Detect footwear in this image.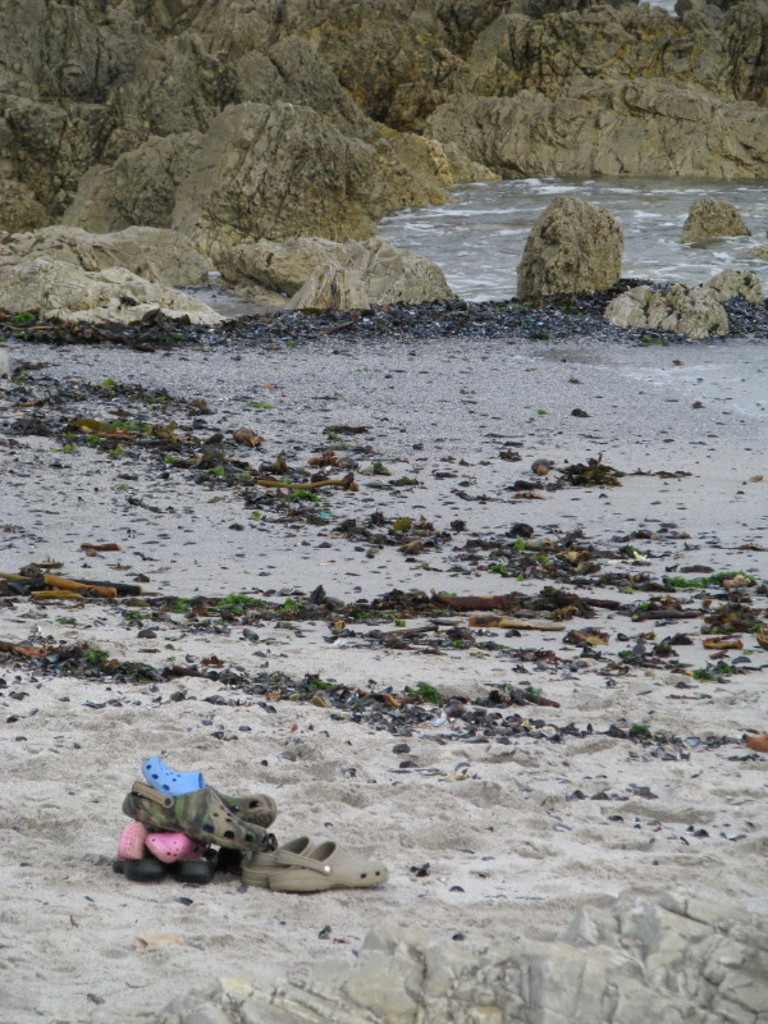
Detection: [133,785,367,897].
